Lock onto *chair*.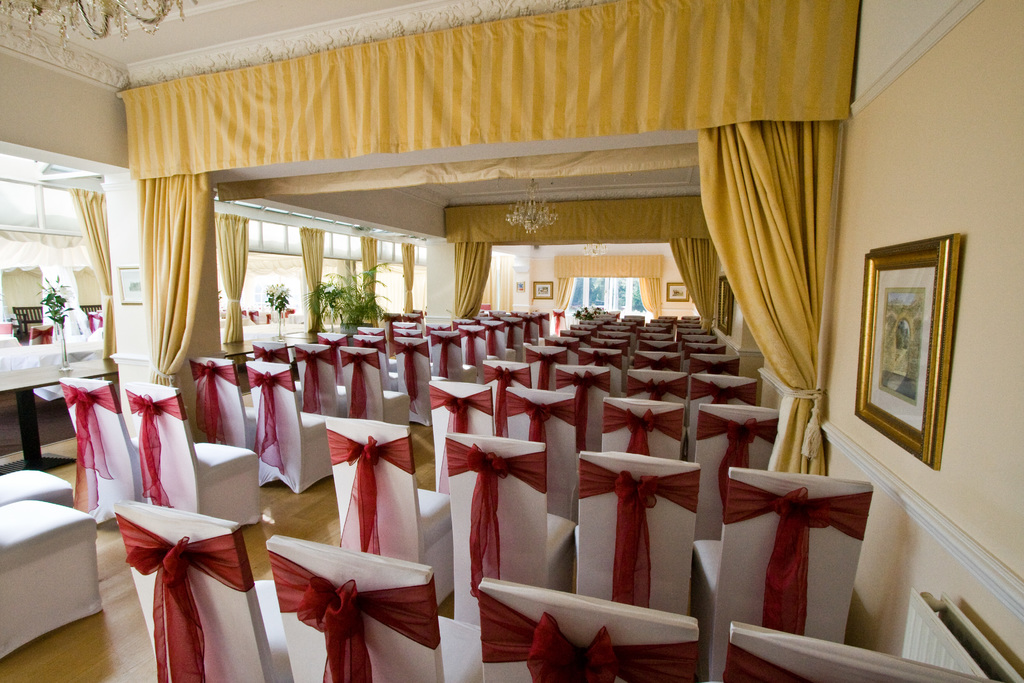
Locked: <bbox>568, 451, 698, 614</bbox>.
